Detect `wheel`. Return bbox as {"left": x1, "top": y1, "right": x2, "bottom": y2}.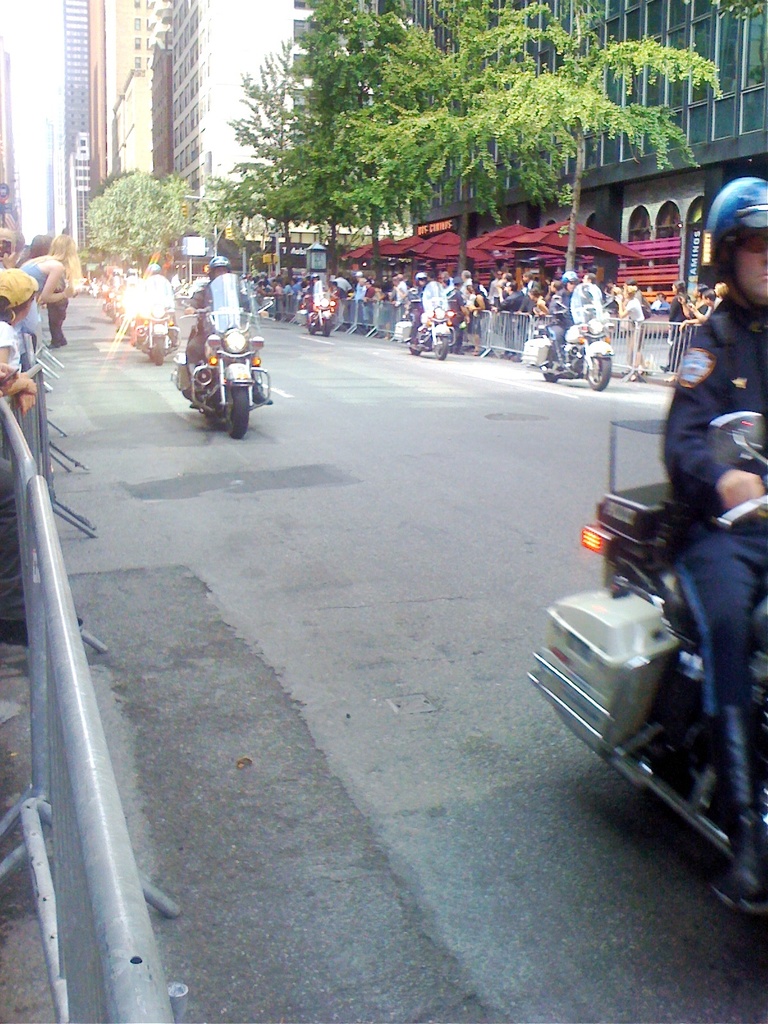
{"left": 150, "top": 332, "right": 164, "bottom": 361}.
